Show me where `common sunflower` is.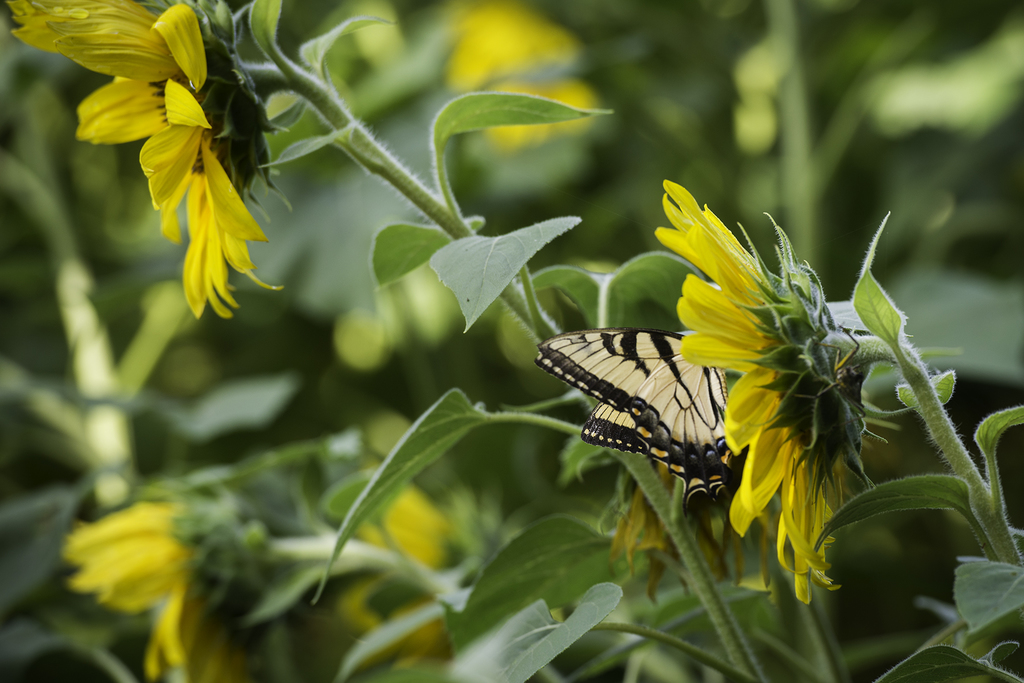
`common sunflower` is at [660, 171, 906, 598].
